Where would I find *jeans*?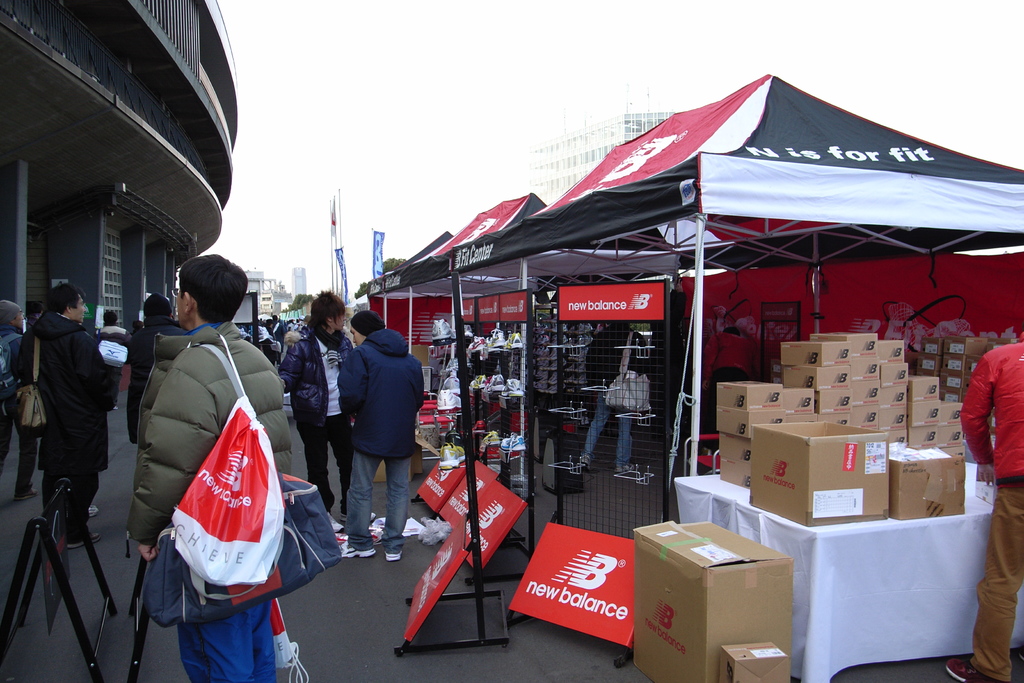
At {"left": 182, "top": 605, "right": 273, "bottom": 682}.
